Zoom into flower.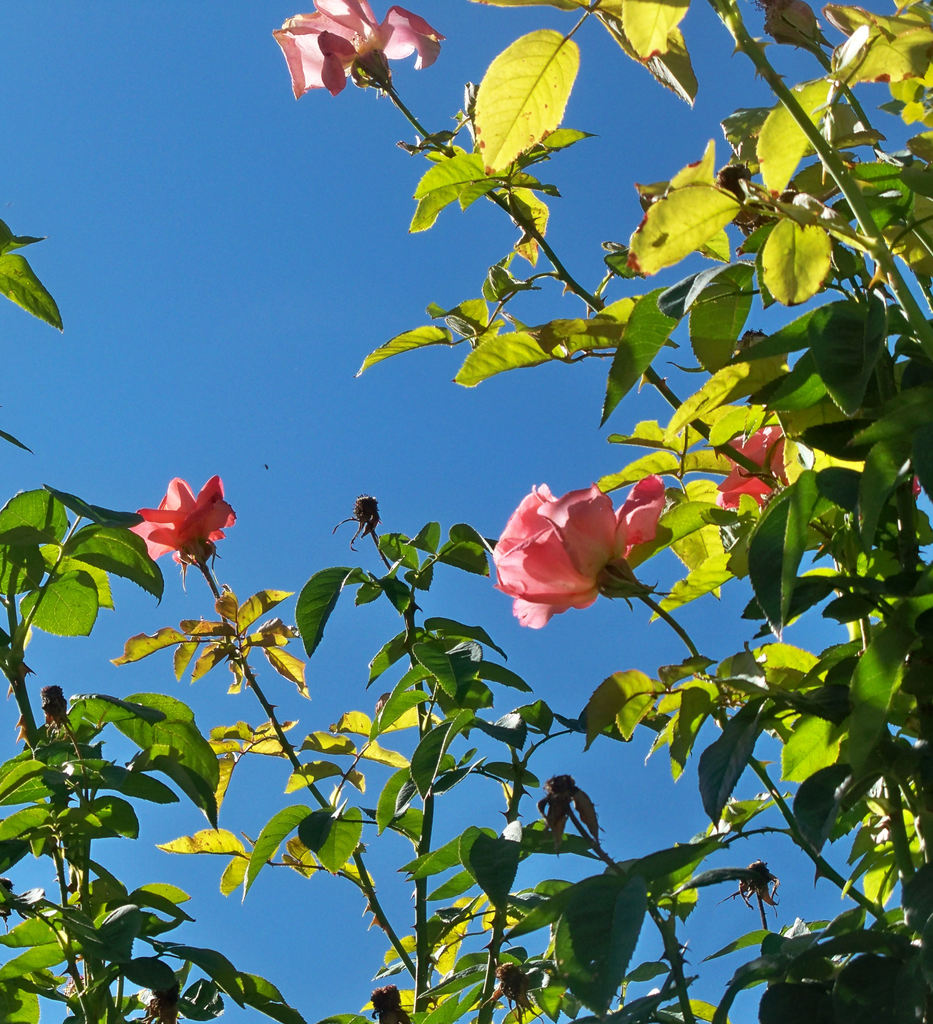
Zoom target: (122,463,240,571).
